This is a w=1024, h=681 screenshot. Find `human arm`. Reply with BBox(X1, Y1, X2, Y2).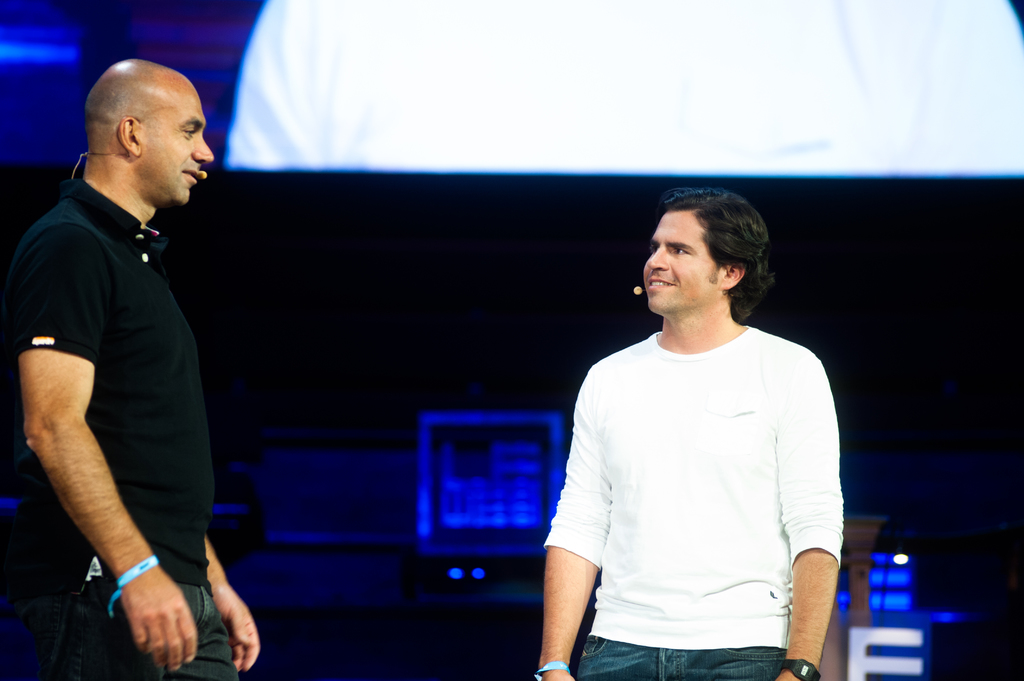
BBox(25, 220, 210, 667).
